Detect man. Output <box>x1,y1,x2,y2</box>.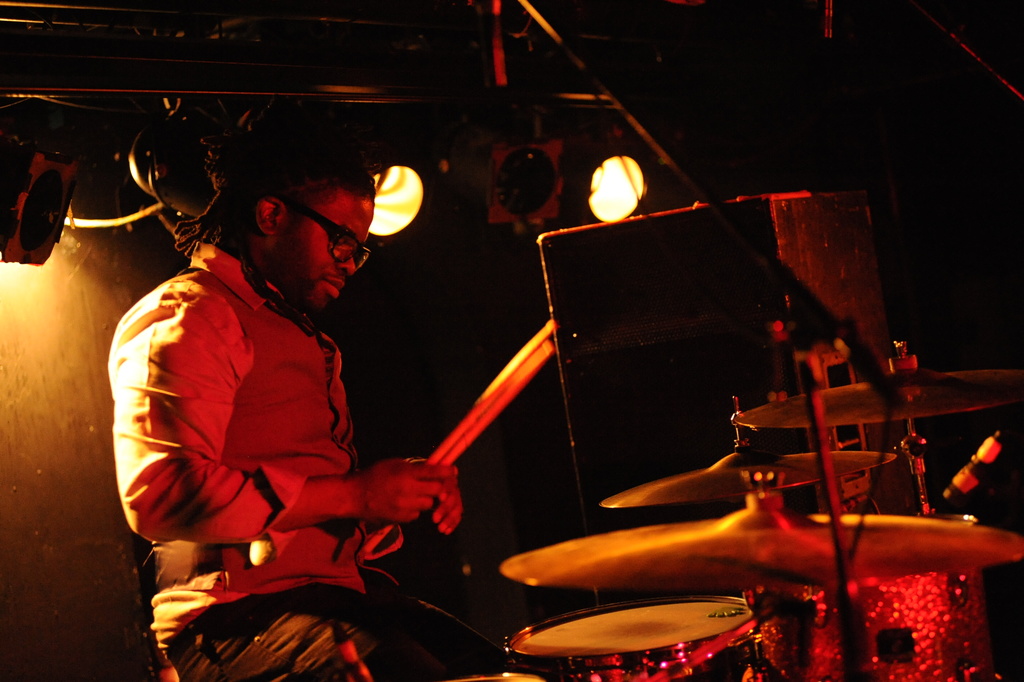
<box>106,131,481,627</box>.
